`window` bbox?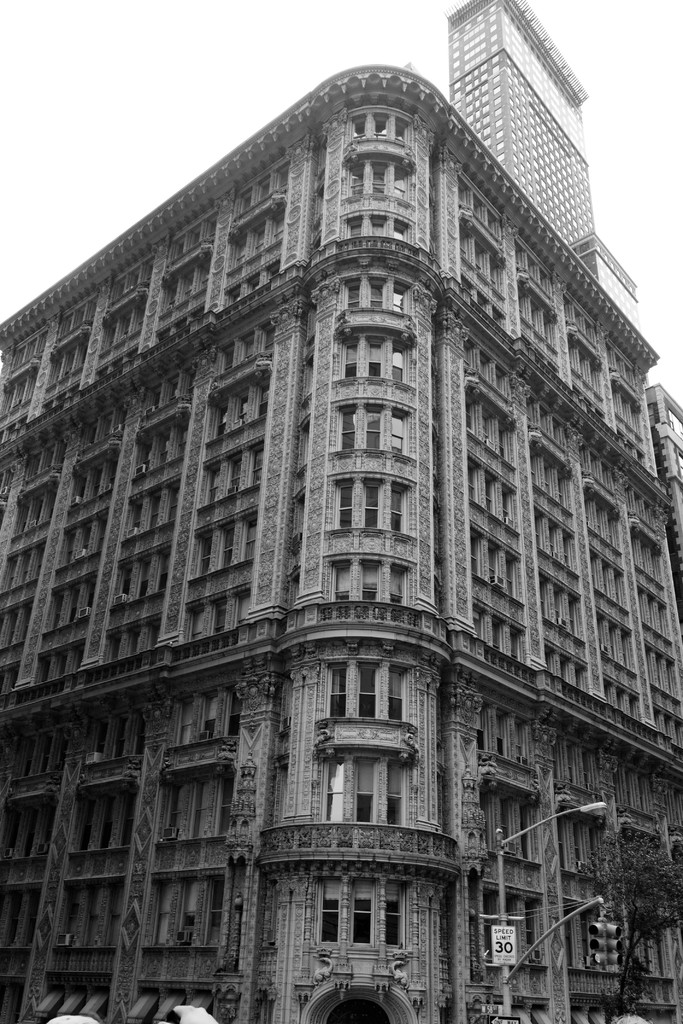
{"left": 313, "top": 748, "right": 411, "bottom": 827}
